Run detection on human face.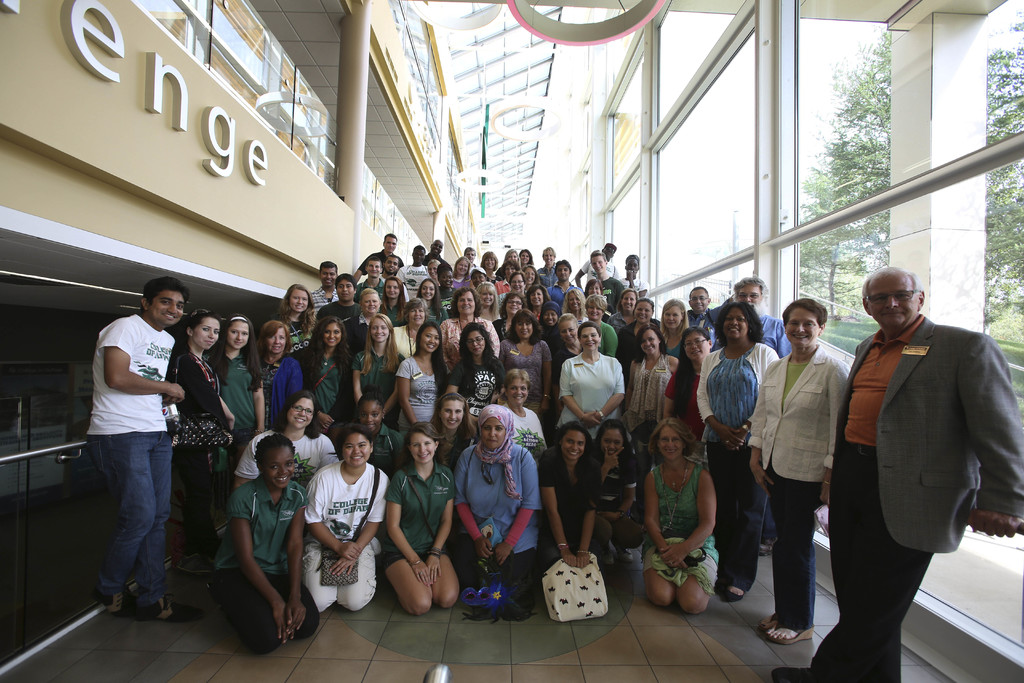
Result: rect(728, 312, 753, 338).
